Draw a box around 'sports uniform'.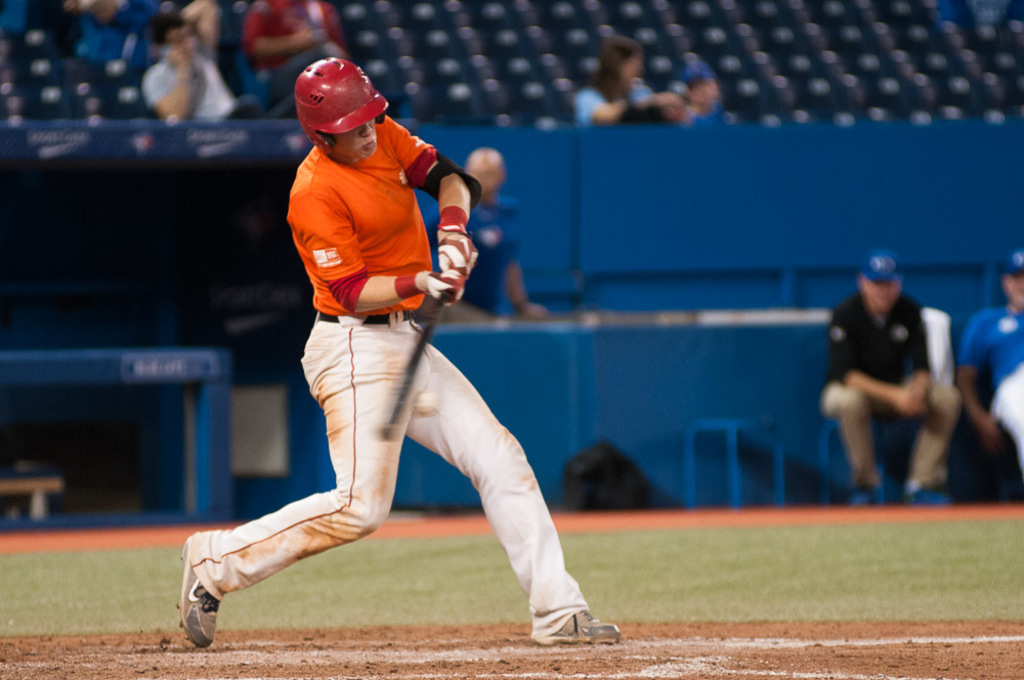
{"x1": 945, "y1": 292, "x2": 1023, "y2": 473}.
